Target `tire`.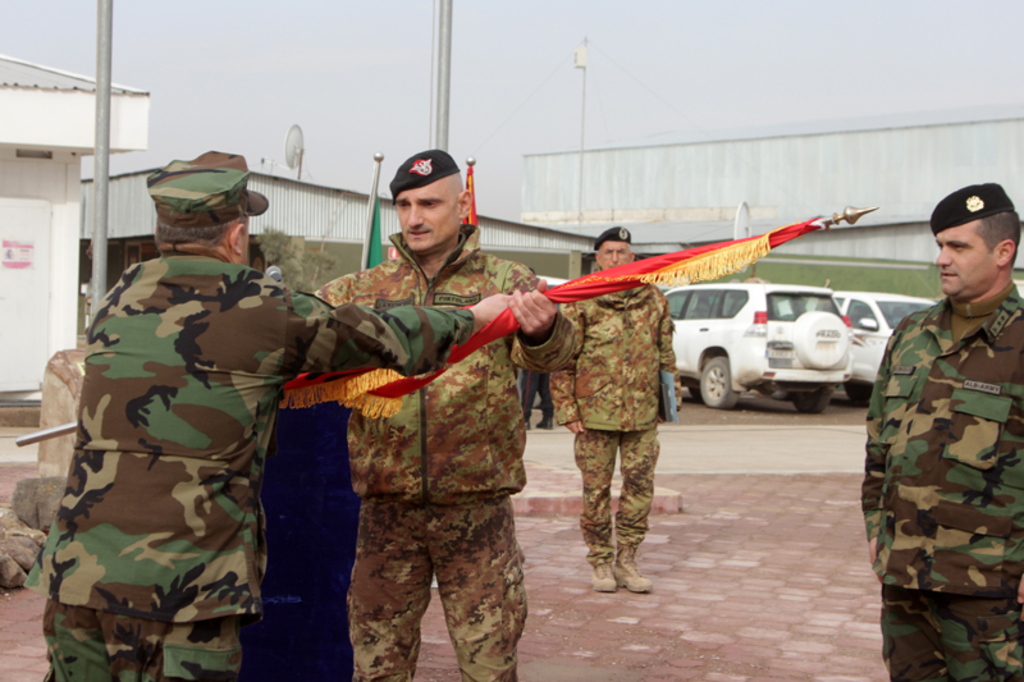
Target region: bbox(792, 380, 822, 415).
